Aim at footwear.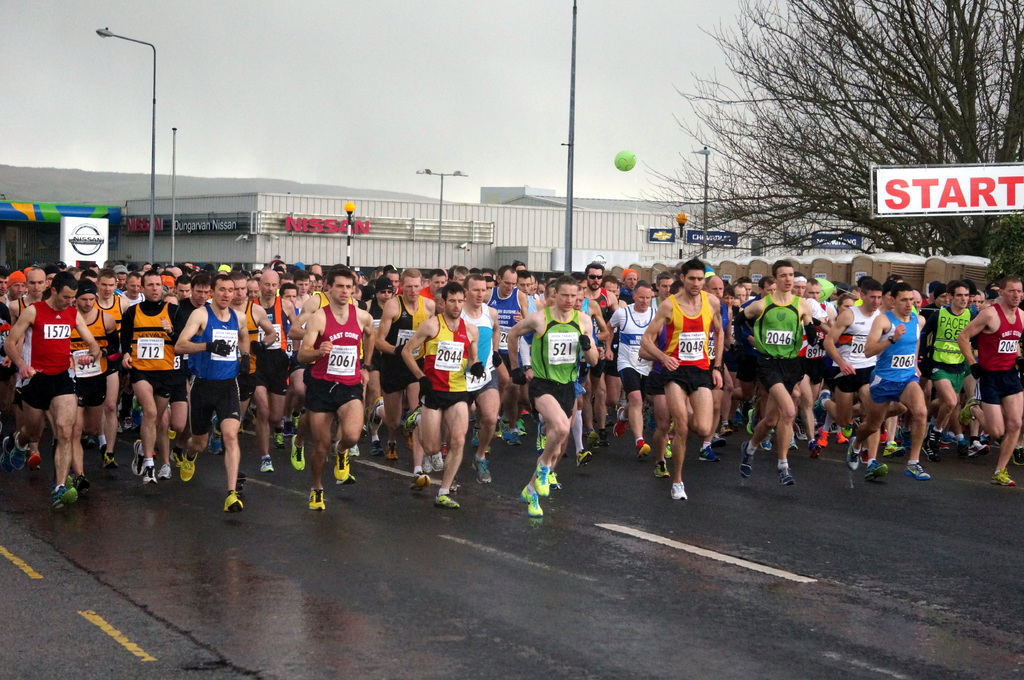
Aimed at [x1=500, y1=418, x2=509, y2=447].
